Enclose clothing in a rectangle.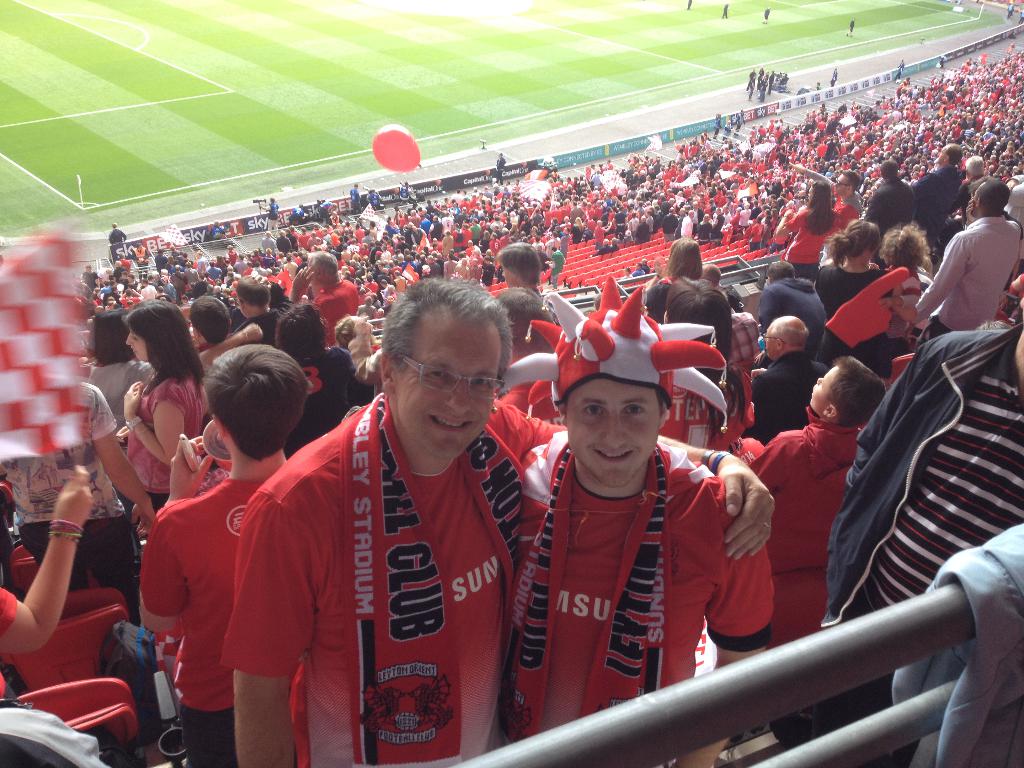
x1=366, y1=195, x2=380, y2=212.
